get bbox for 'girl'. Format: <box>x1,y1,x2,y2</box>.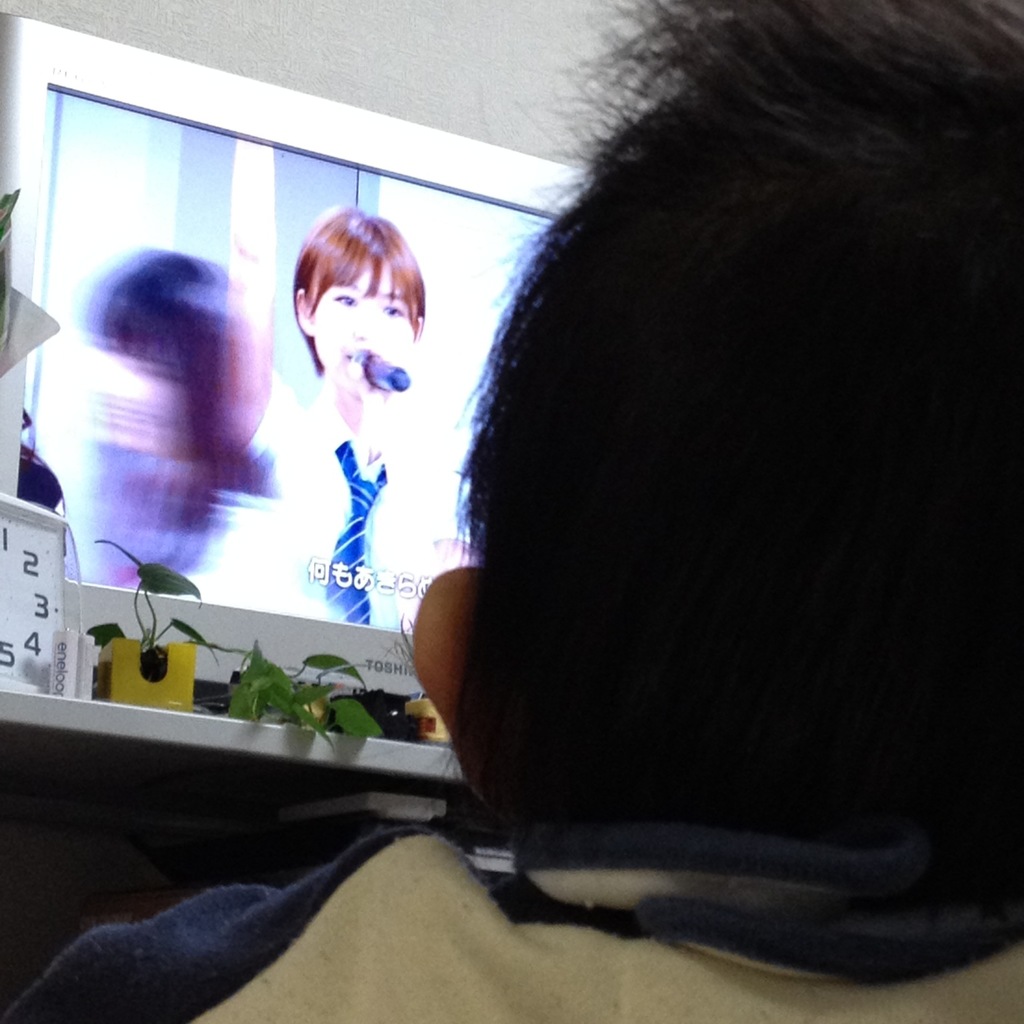
<box>250,209,457,615</box>.
